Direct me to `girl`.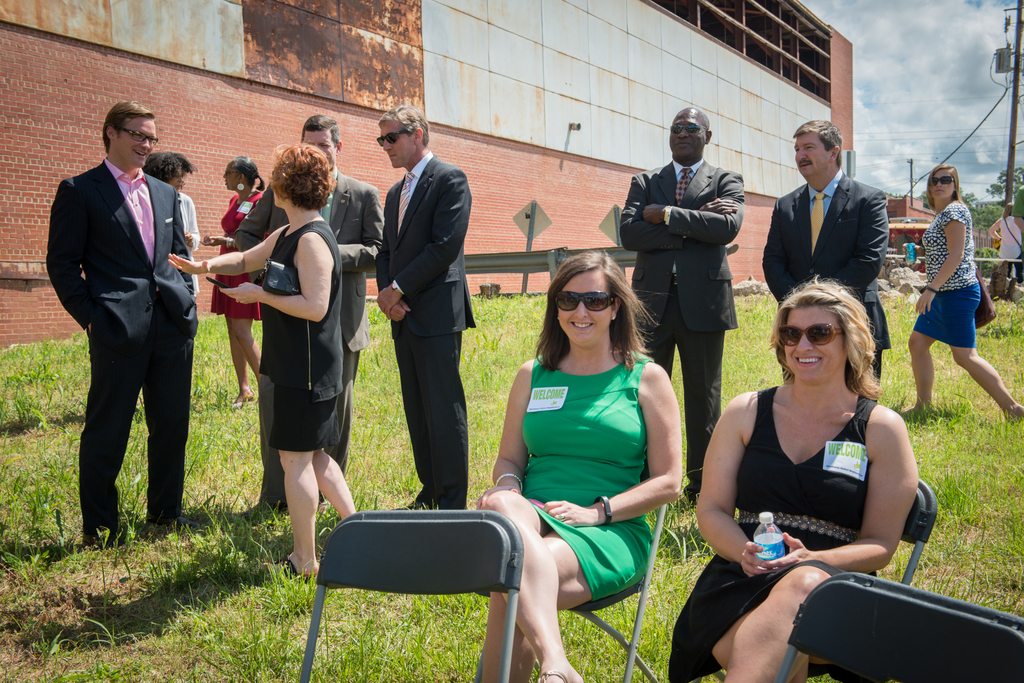
Direction: <box>692,272,918,682</box>.
